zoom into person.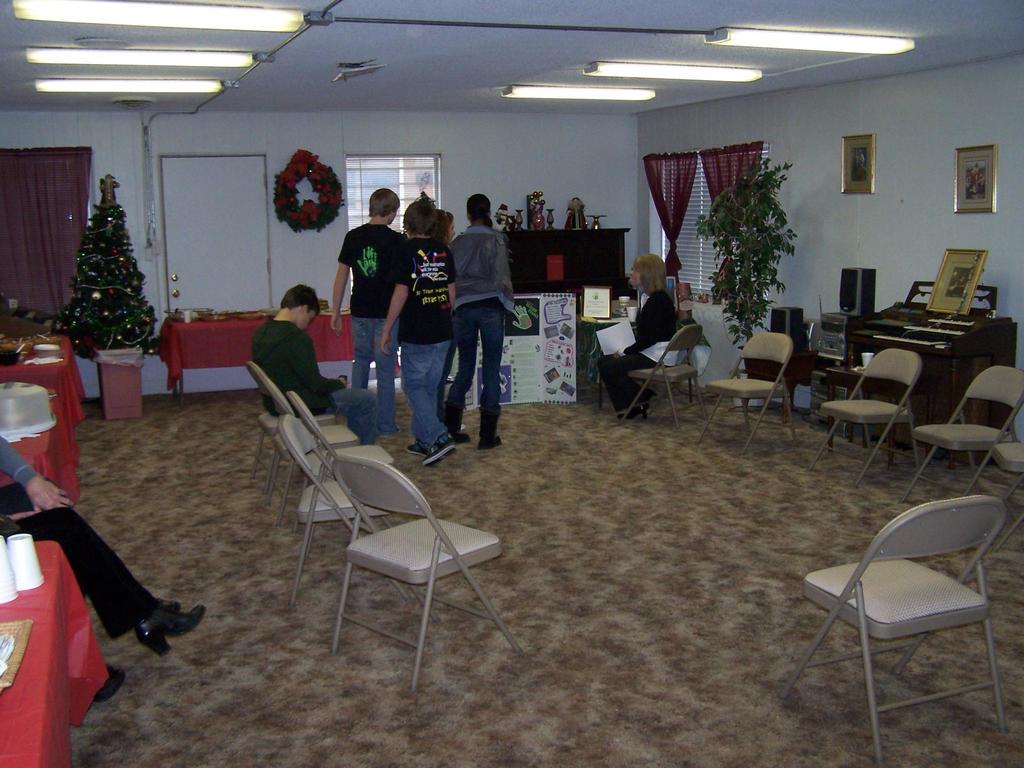
Zoom target: Rect(597, 254, 676, 420).
